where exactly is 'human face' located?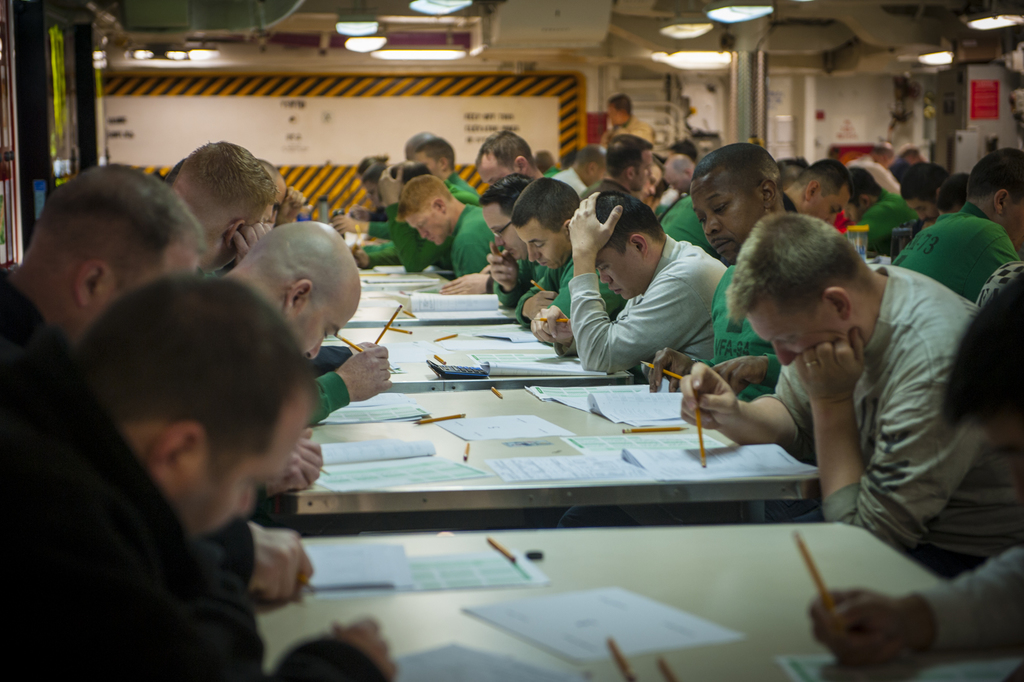
Its bounding box is detection(178, 392, 312, 537).
